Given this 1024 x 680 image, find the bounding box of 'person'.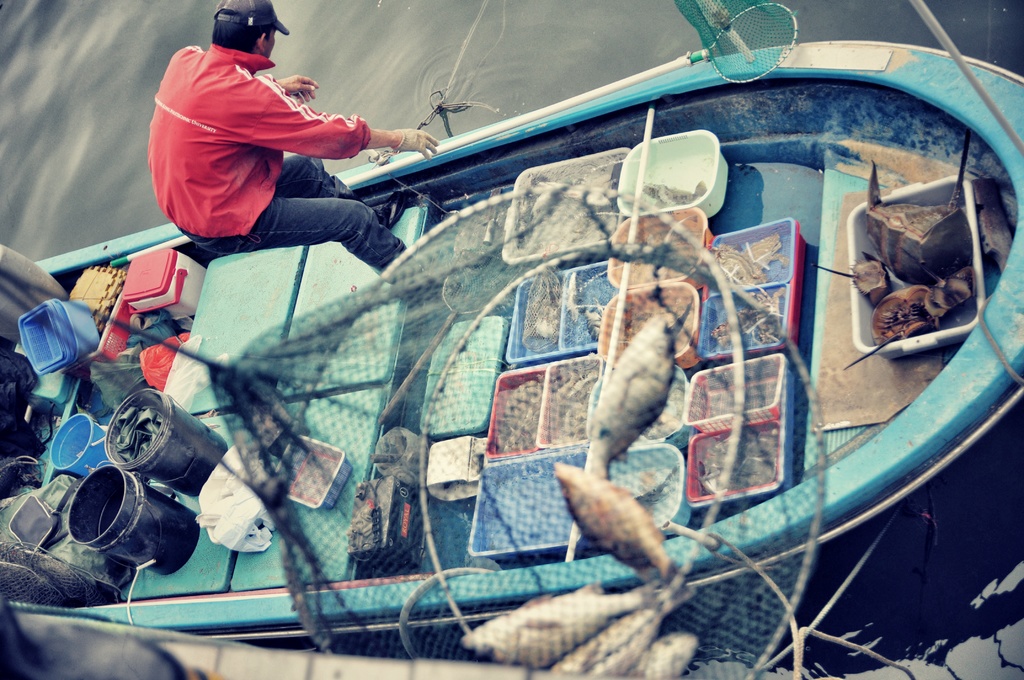
left=148, top=0, right=439, bottom=276.
